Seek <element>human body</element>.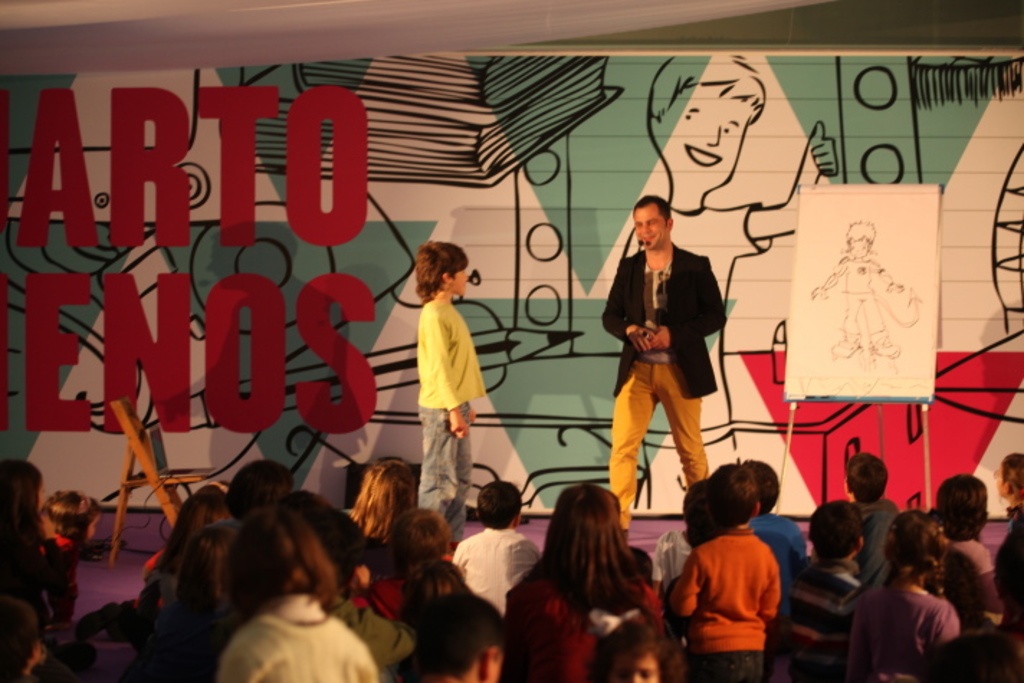
[598, 239, 728, 538].
